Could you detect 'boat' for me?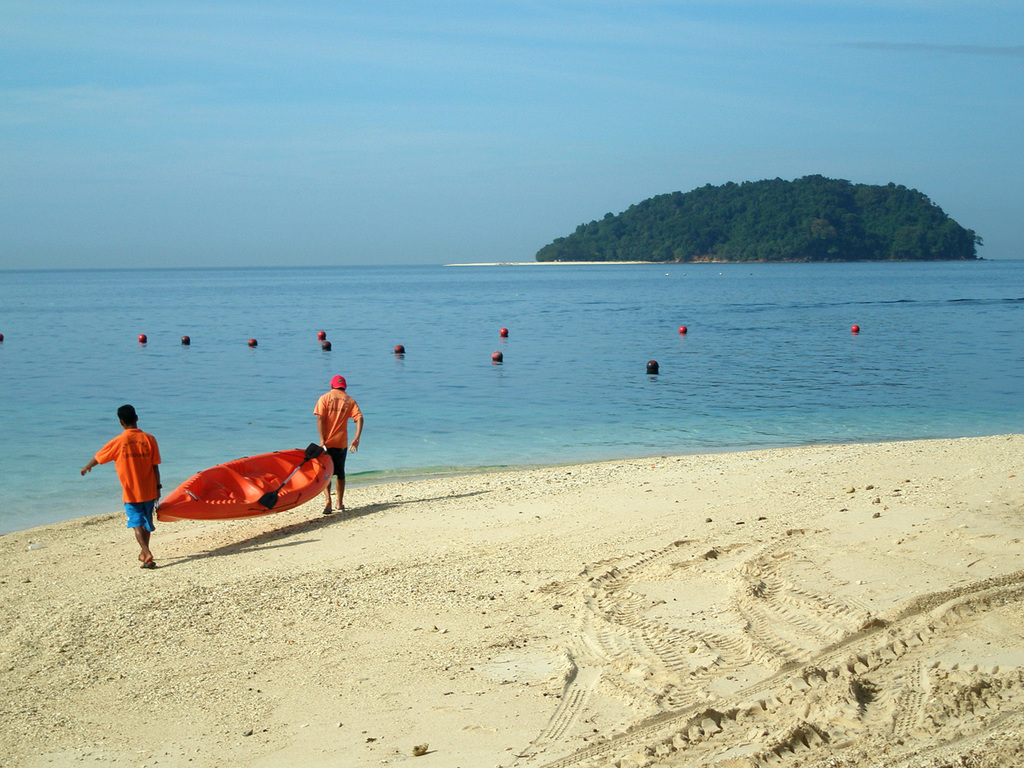
Detection result: [161,437,334,524].
